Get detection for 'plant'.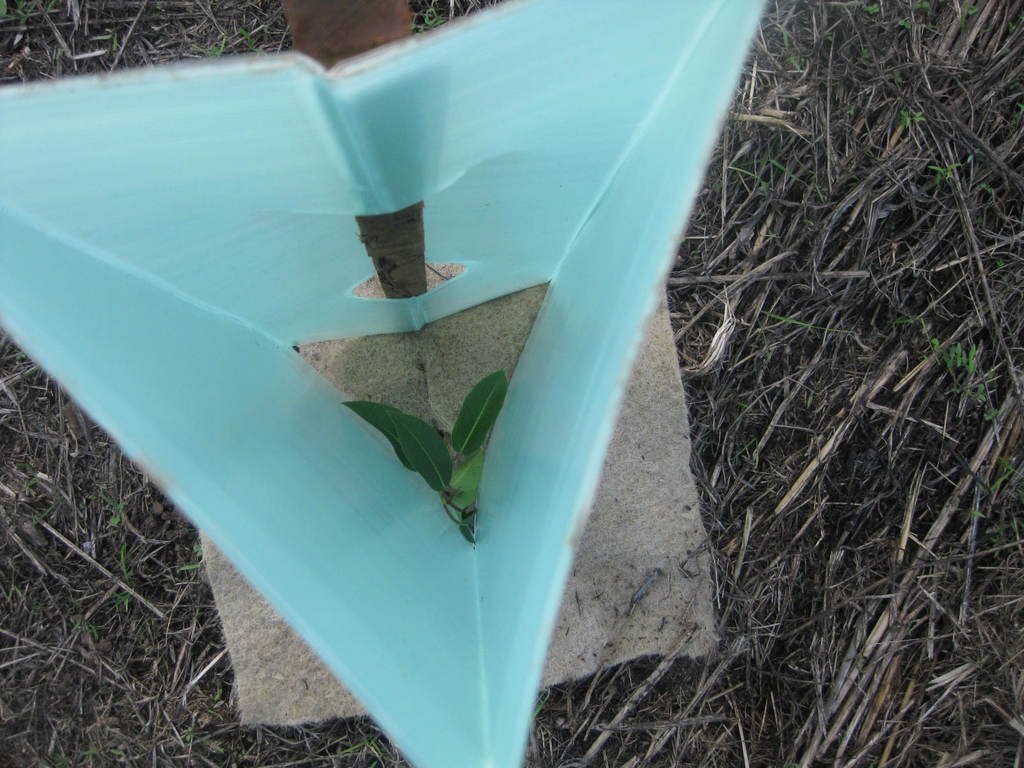
Detection: Rect(344, 740, 387, 767).
